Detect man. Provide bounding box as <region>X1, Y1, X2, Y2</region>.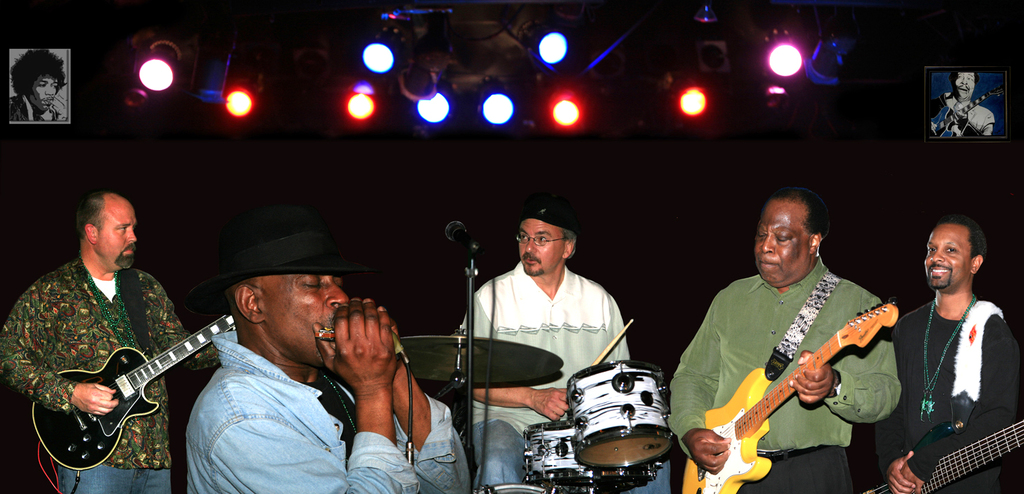
<region>168, 199, 473, 493</region>.
